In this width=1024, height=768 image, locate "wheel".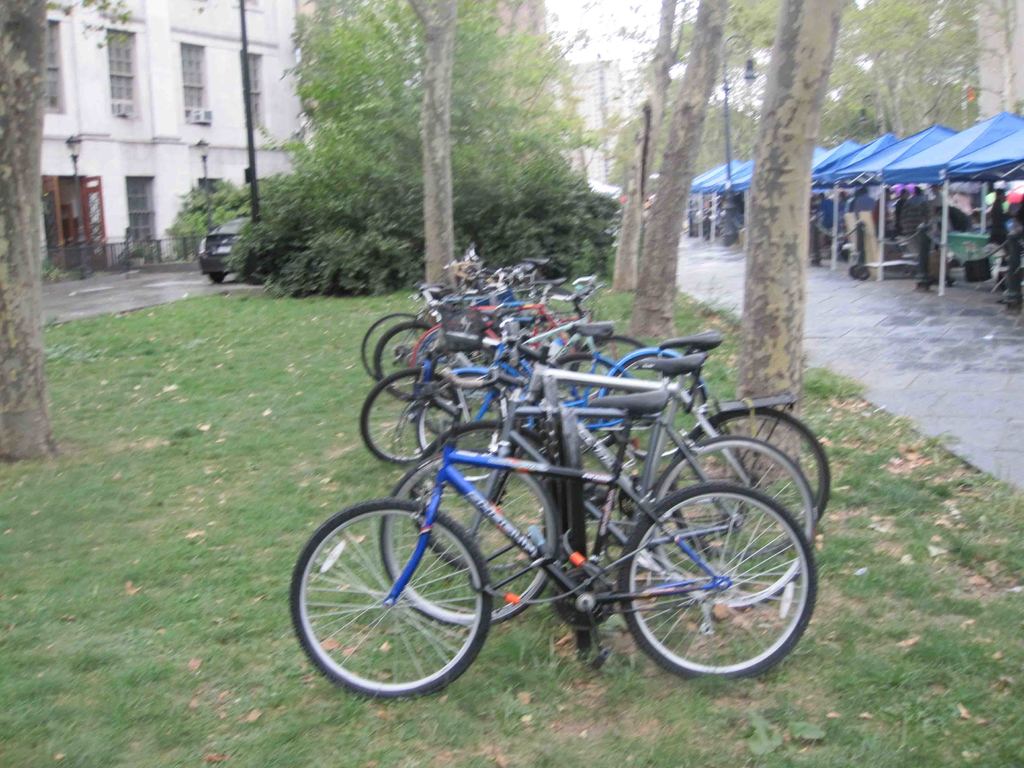
Bounding box: <region>614, 481, 817, 676</region>.
